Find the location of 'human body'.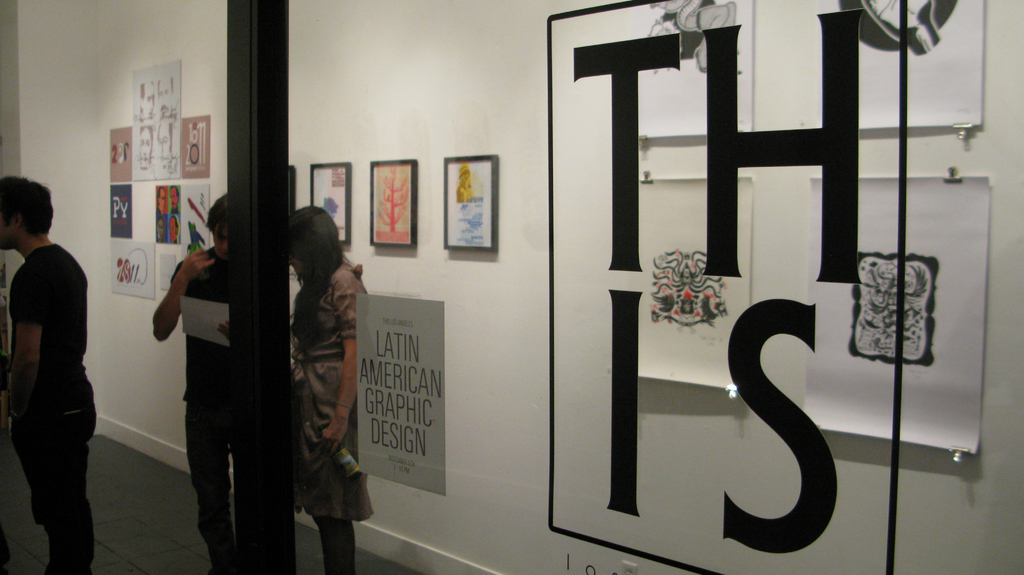
Location: <region>280, 258, 384, 574</region>.
